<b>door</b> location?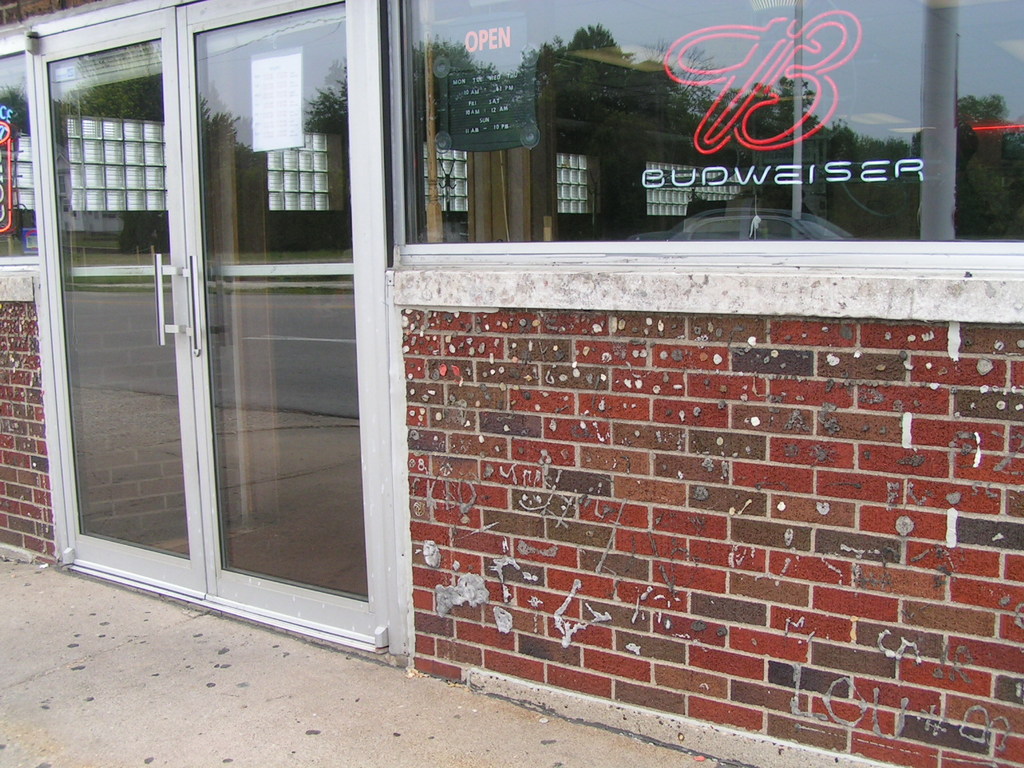
x1=77 y1=8 x2=398 y2=636
